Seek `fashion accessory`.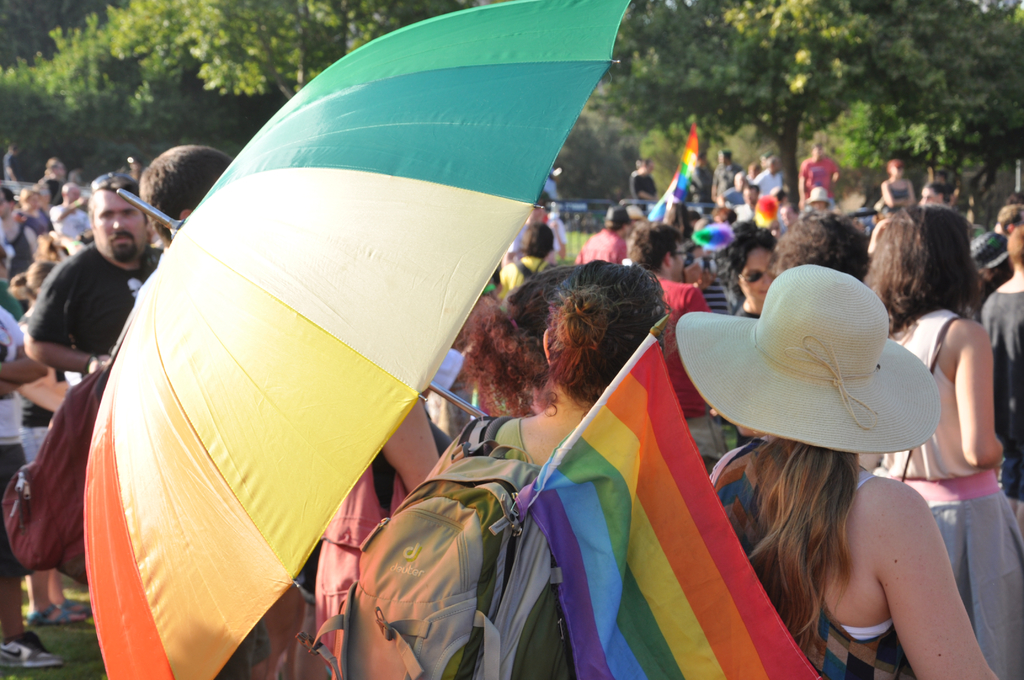
x1=676 y1=264 x2=941 y2=454.
